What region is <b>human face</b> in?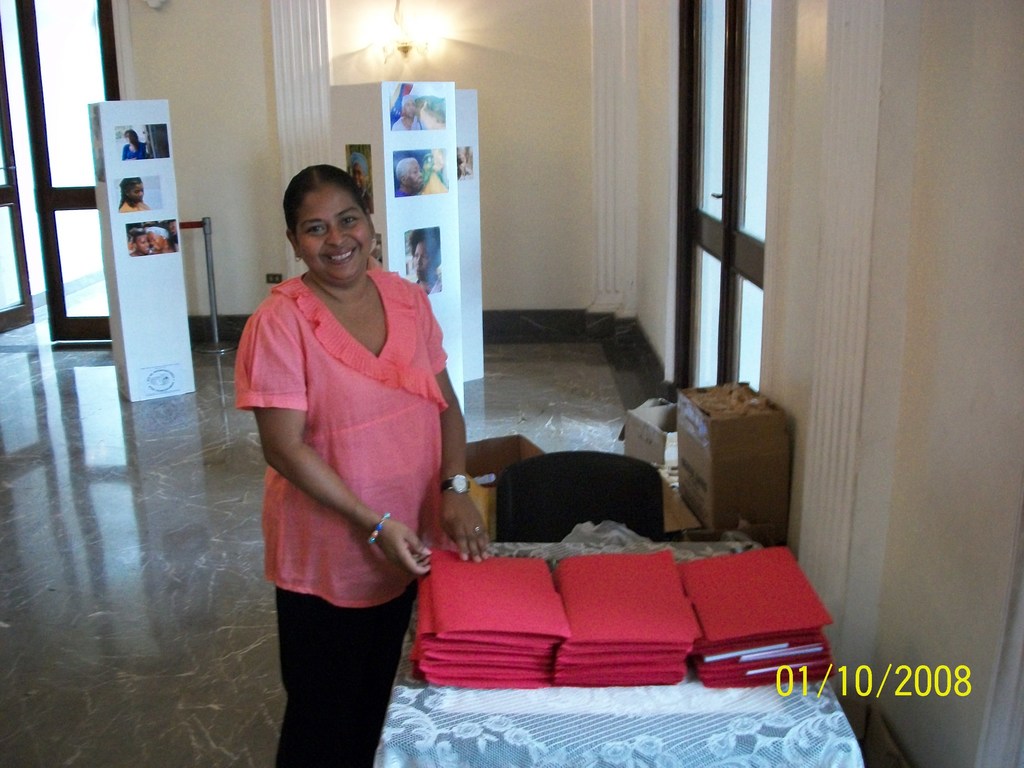
(408,158,424,189).
